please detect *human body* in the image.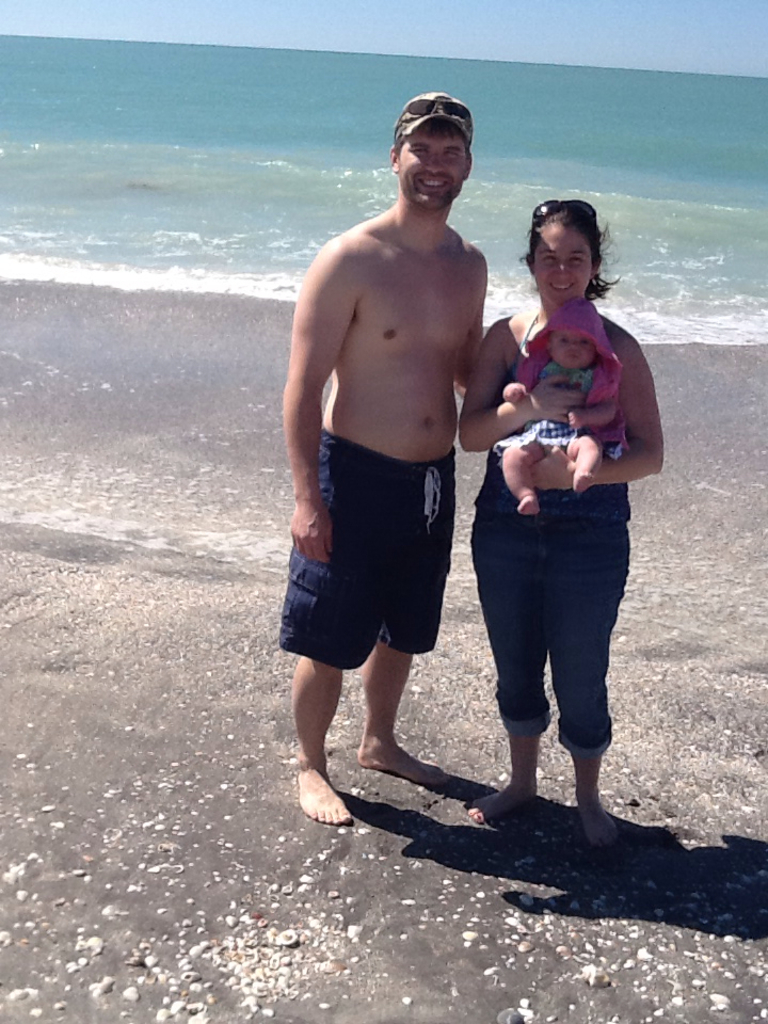
x1=459, y1=203, x2=665, y2=850.
